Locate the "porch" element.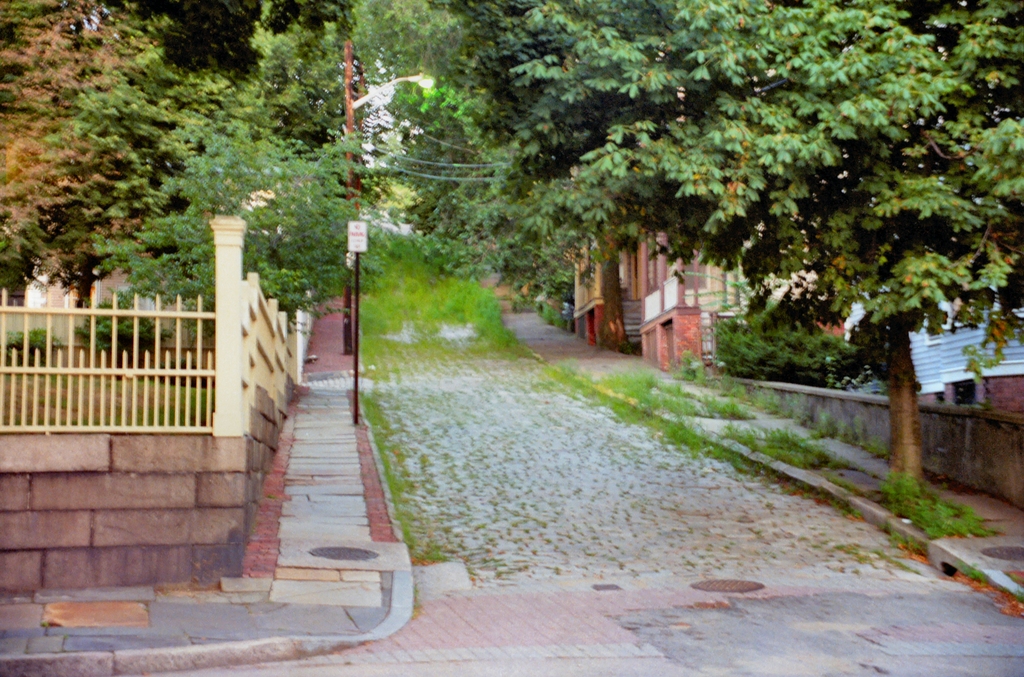
Element bbox: crop(629, 285, 746, 379).
